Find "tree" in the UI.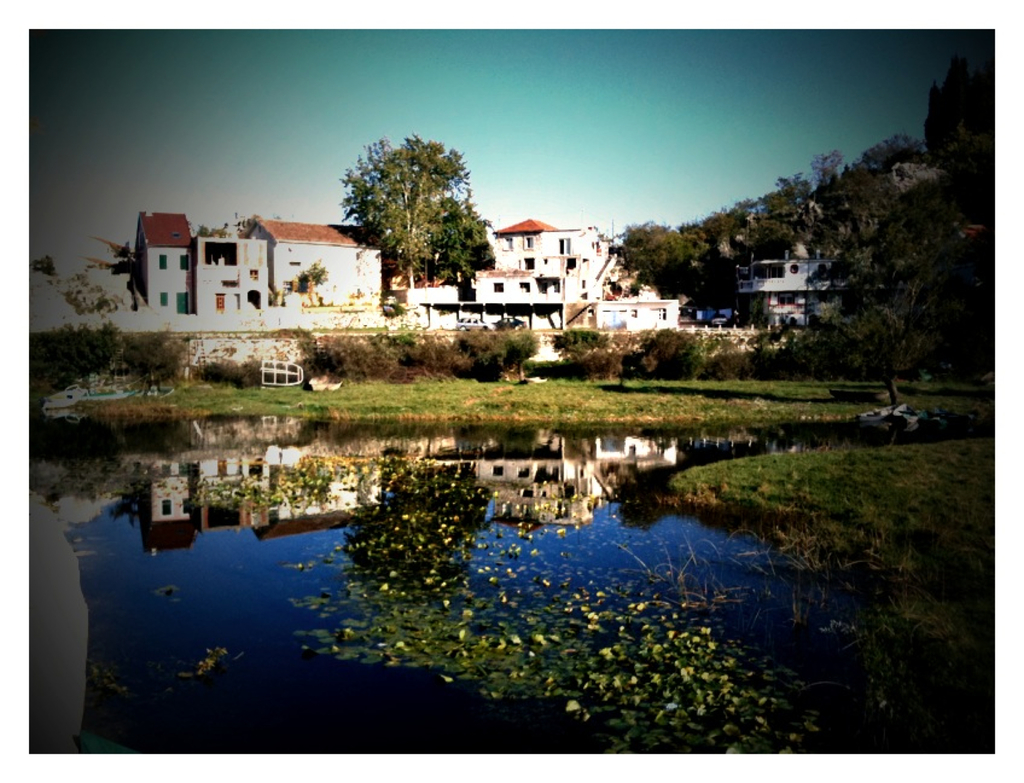
UI element at <bbox>292, 262, 333, 297</bbox>.
